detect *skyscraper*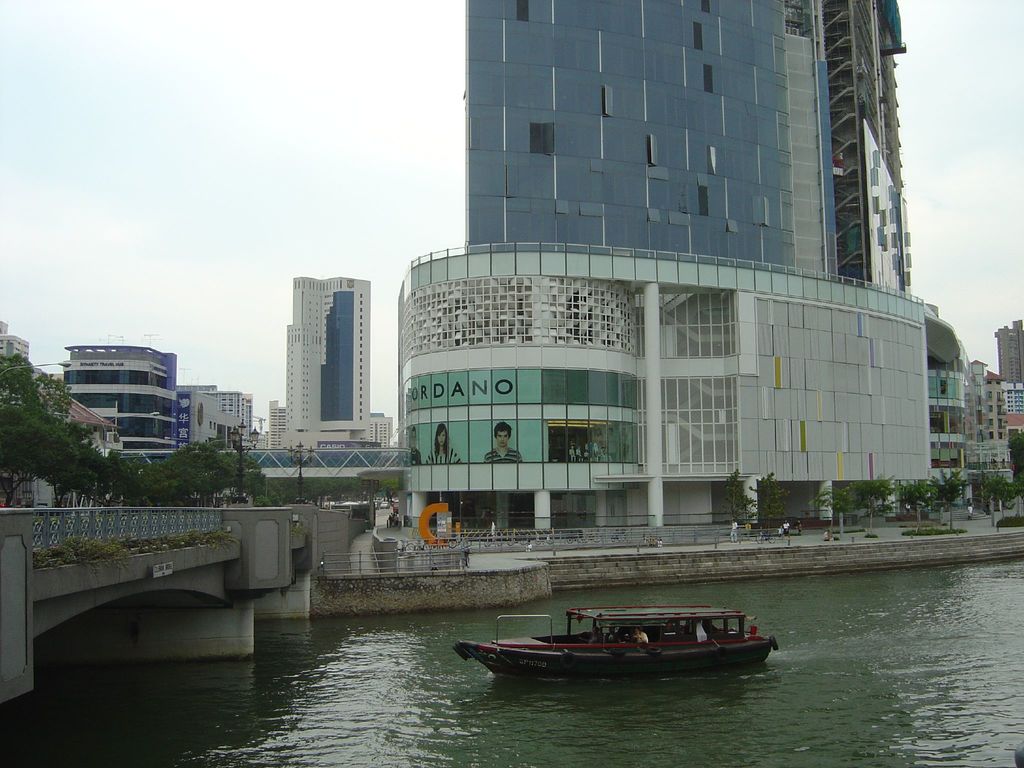
[left=38, top=342, right=181, bottom=461]
